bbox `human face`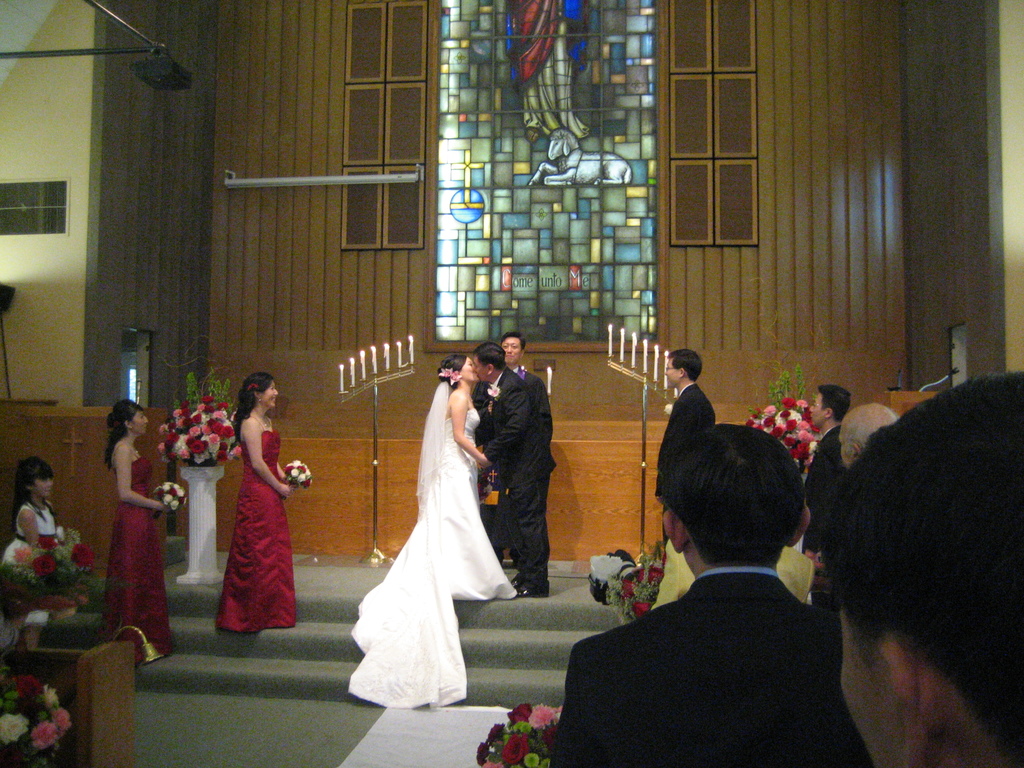
(x1=33, y1=474, x2=52, y2=500)
